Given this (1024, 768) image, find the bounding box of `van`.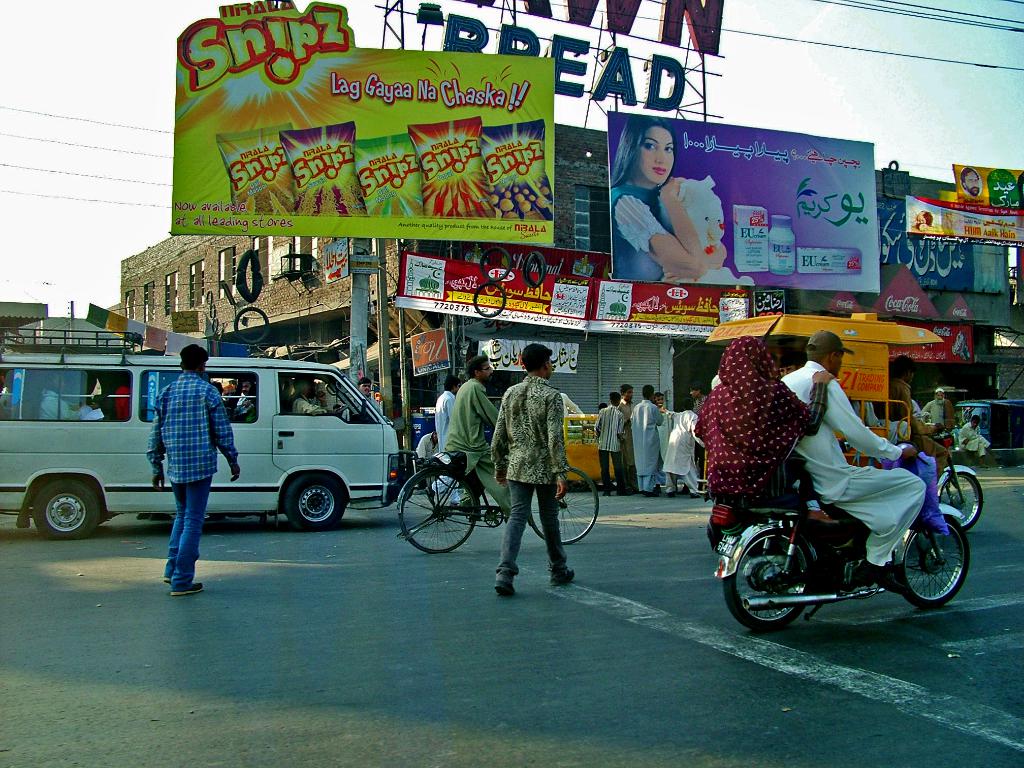
bbox(0, 331, 419, 542).
